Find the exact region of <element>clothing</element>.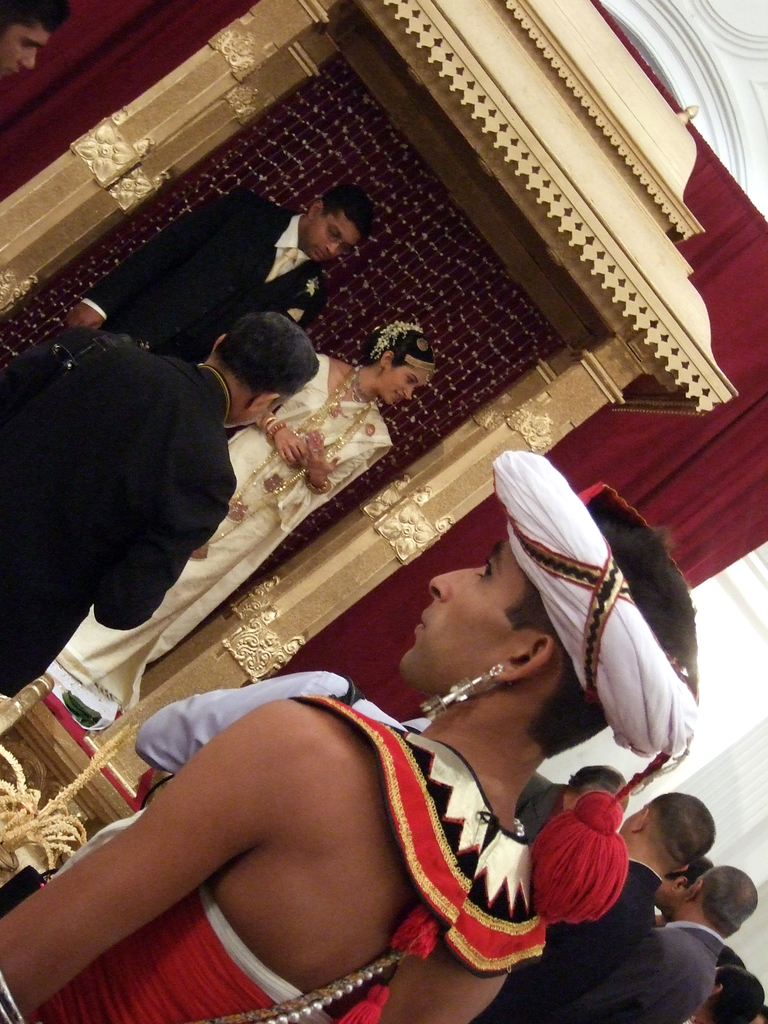
Exact region: select_region(79, 190, 318, 355).
